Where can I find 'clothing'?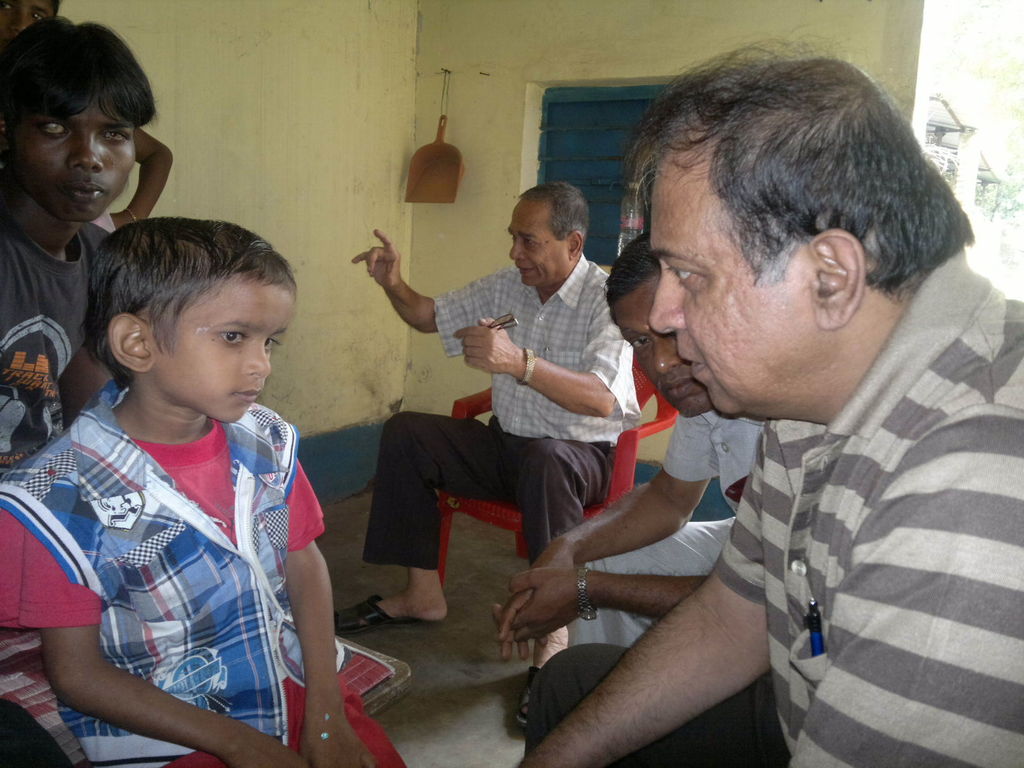
You can find it at BBox(361, 250, 643, 572).
